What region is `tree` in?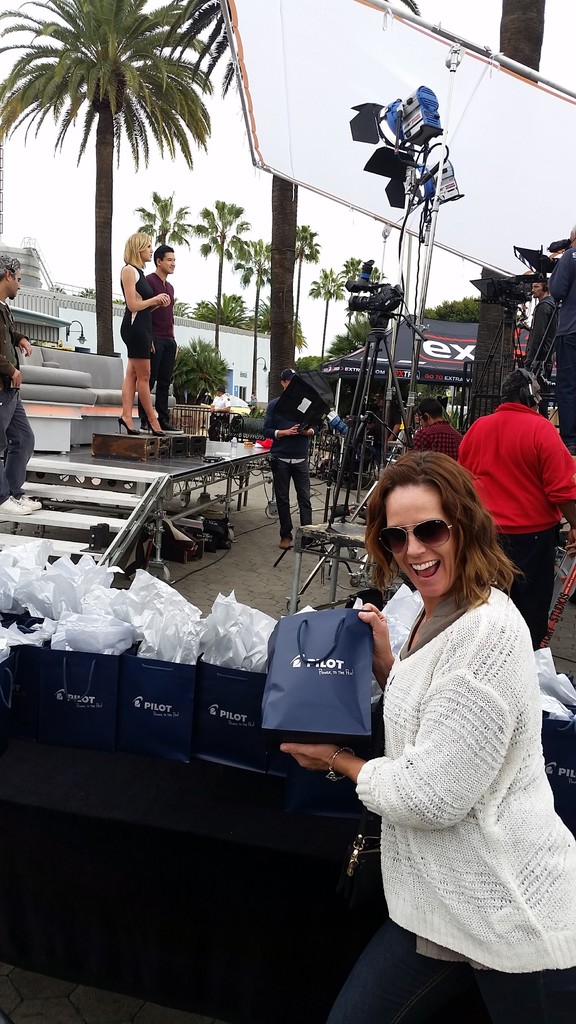
rect(8, 0, 244, 316).
